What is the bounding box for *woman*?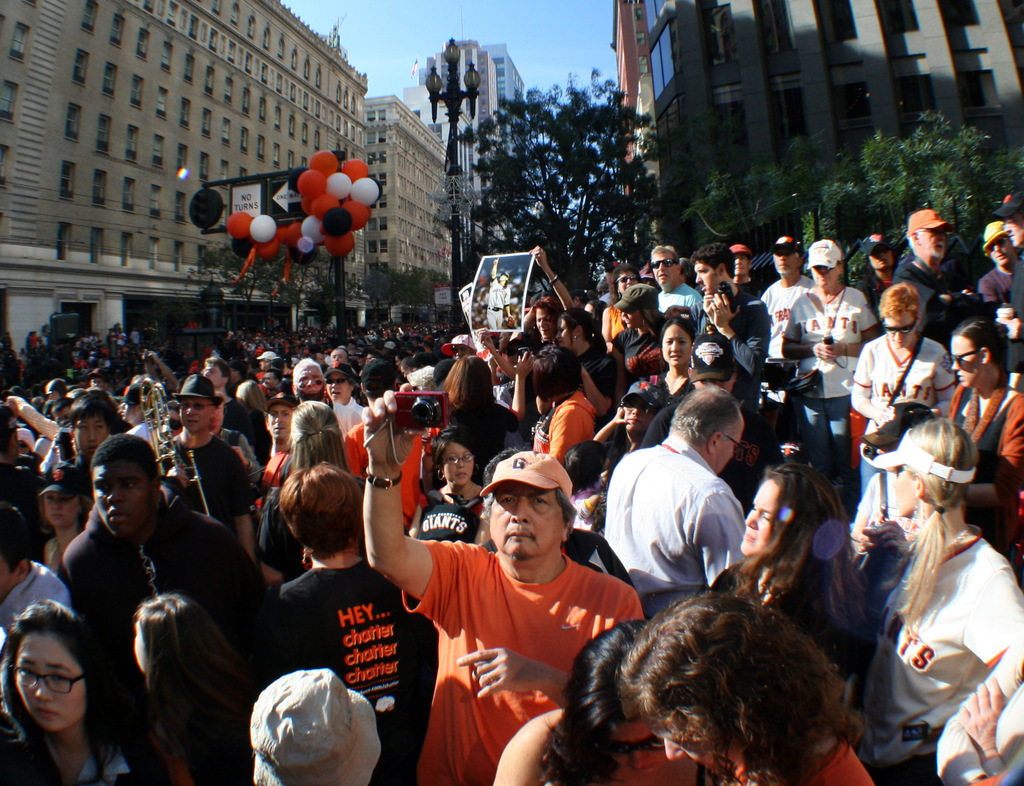
(left=777, top=238, right=883, bottom=477).
